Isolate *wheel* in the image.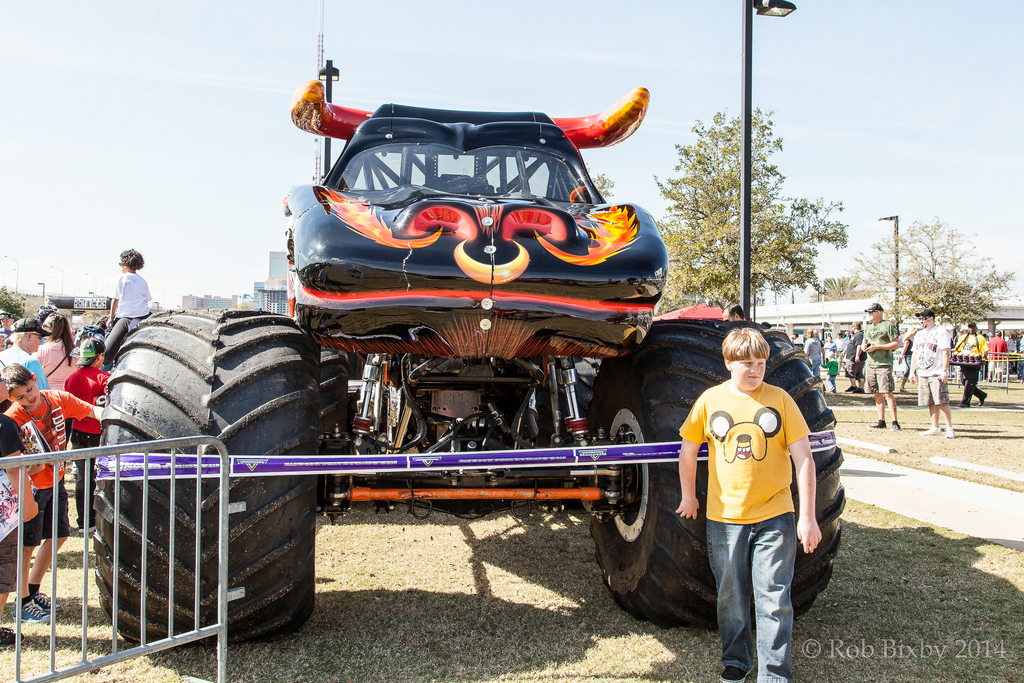
Isolated region: detection(582, 316, 843, 629).
